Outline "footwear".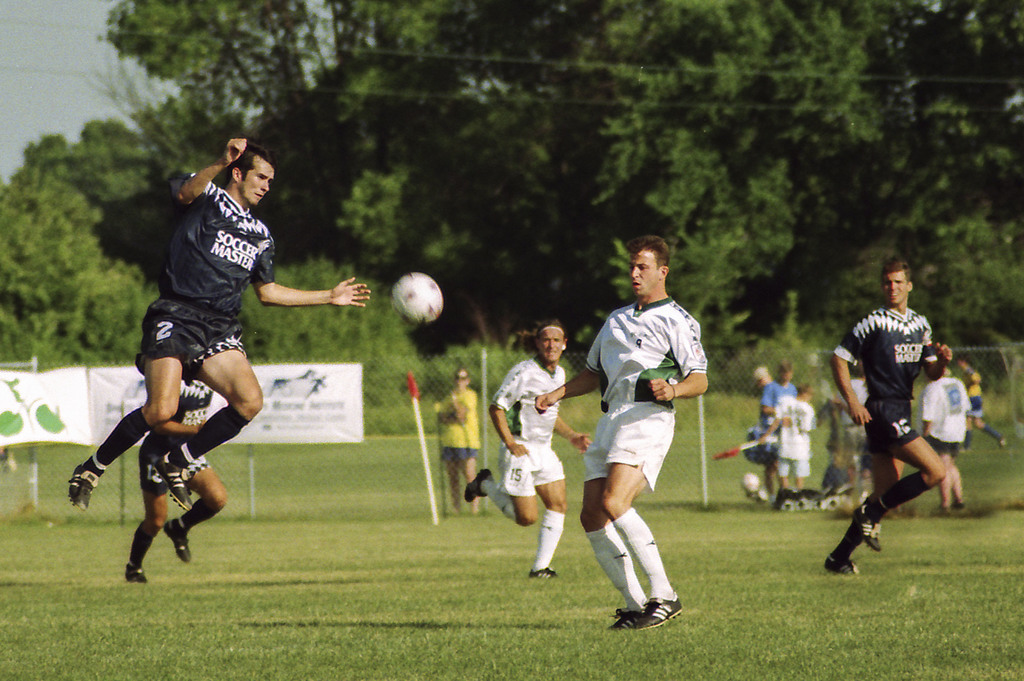
Outline: Rect(531, 566, 563, 579).
